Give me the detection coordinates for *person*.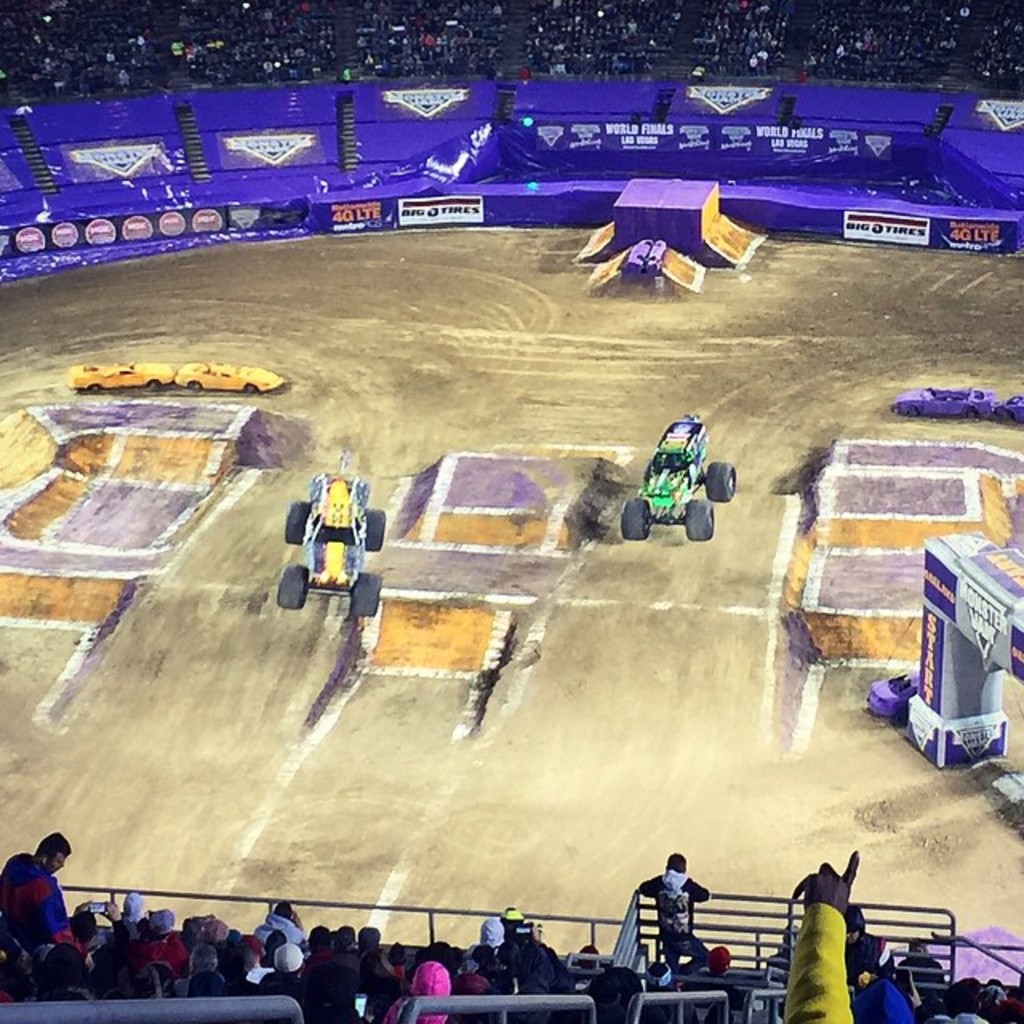
bbox(787, 848, 856, 1022).
